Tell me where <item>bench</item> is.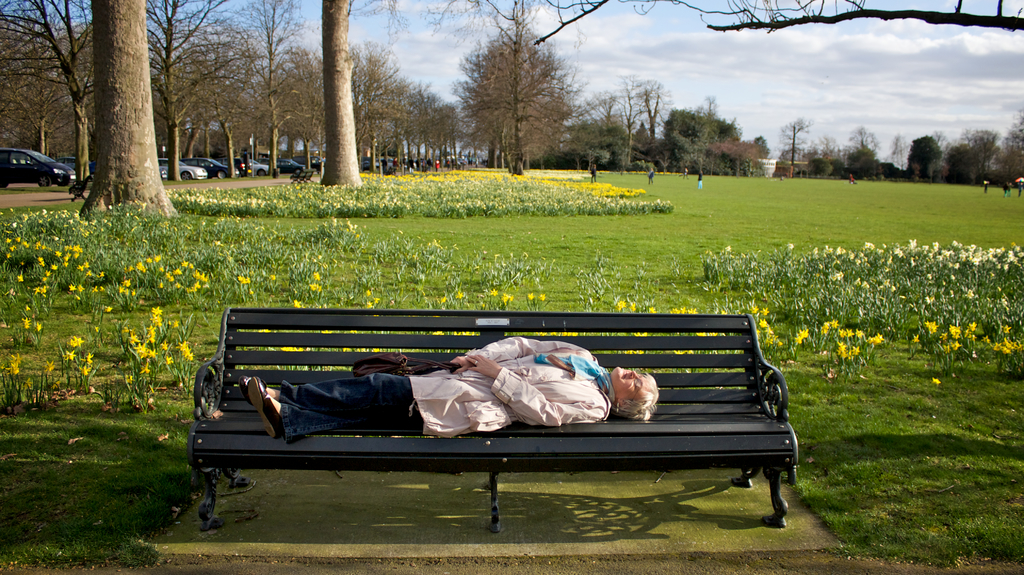
<item>bench</item> is at bbox=(202, 306, 799, 529).
